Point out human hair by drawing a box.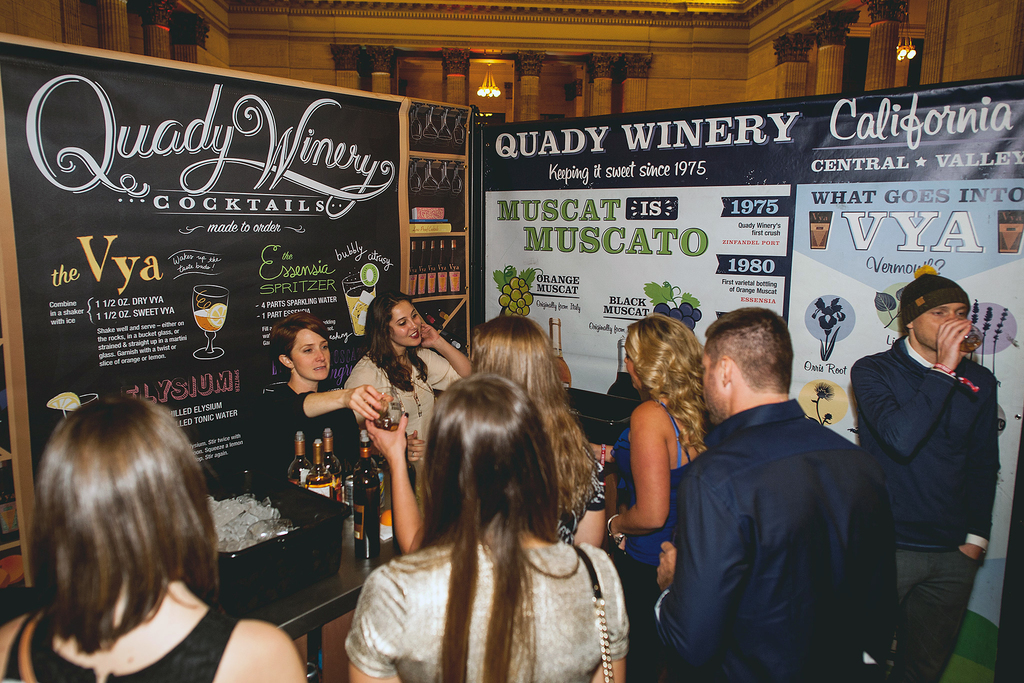
622,314,706,463.
